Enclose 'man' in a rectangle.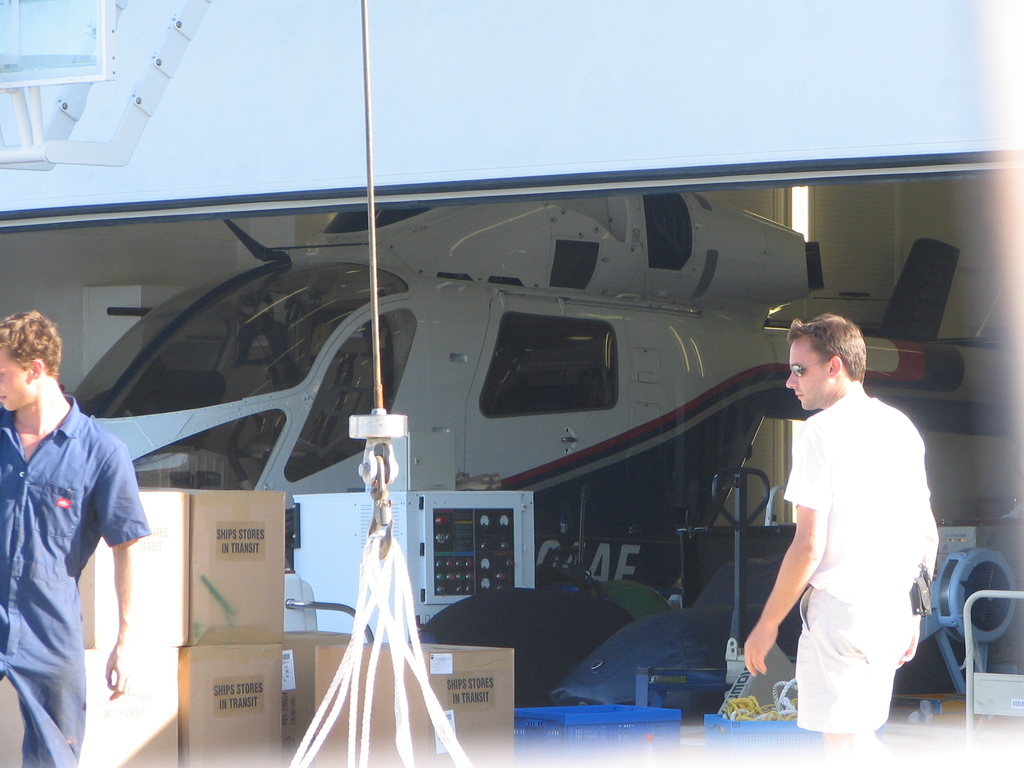
8, 288, 170, 749.
